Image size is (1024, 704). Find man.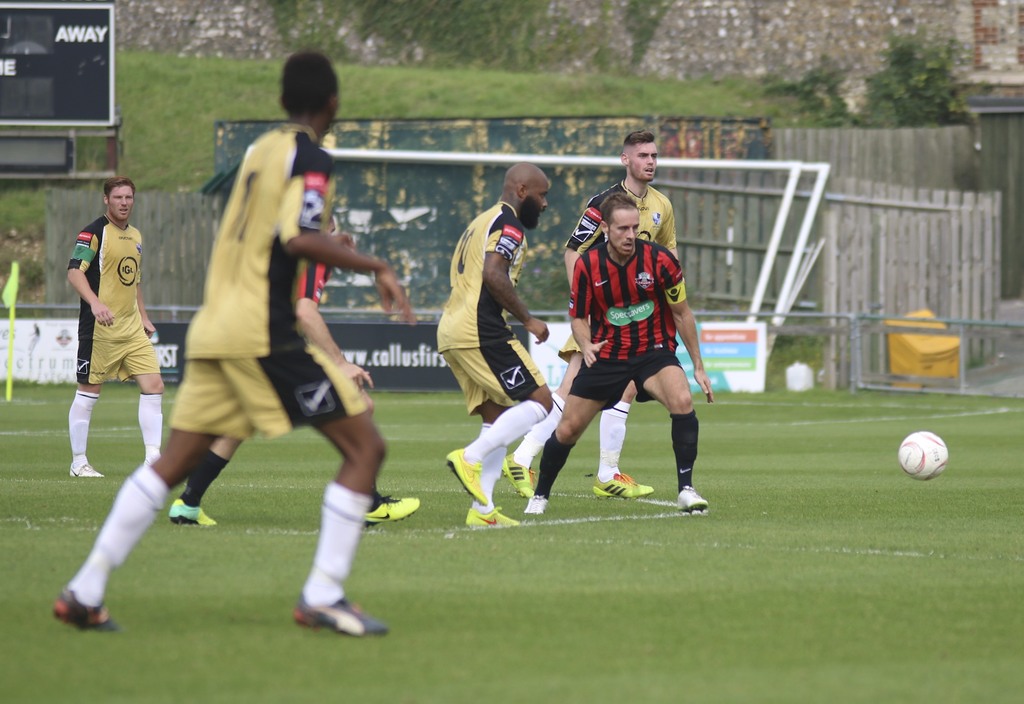
BBox(67, 177, 168, 481).
